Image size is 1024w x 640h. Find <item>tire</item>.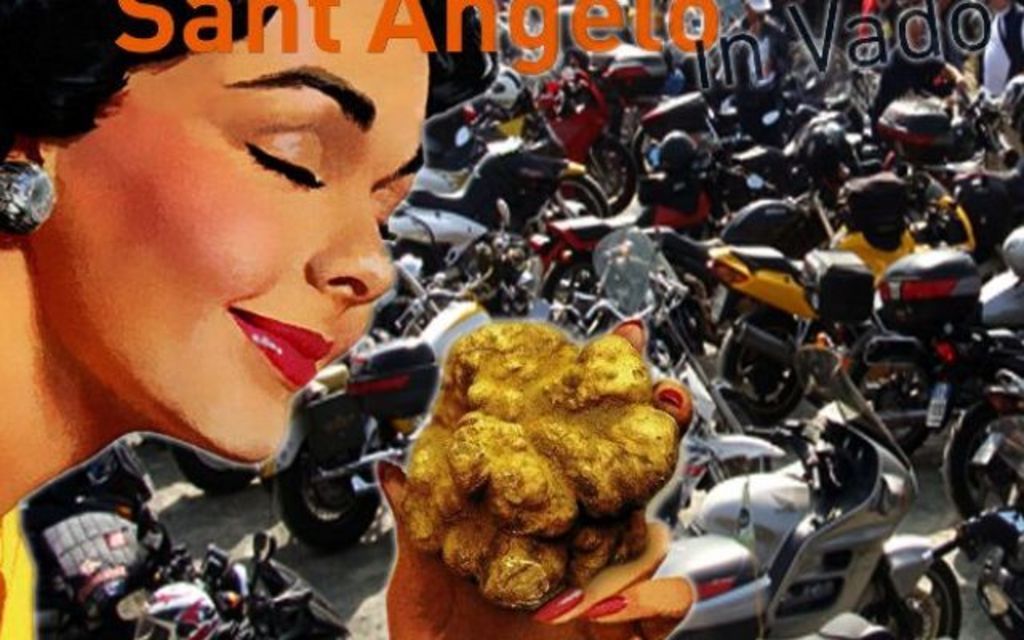
box=[870, 555, 962, 638].
